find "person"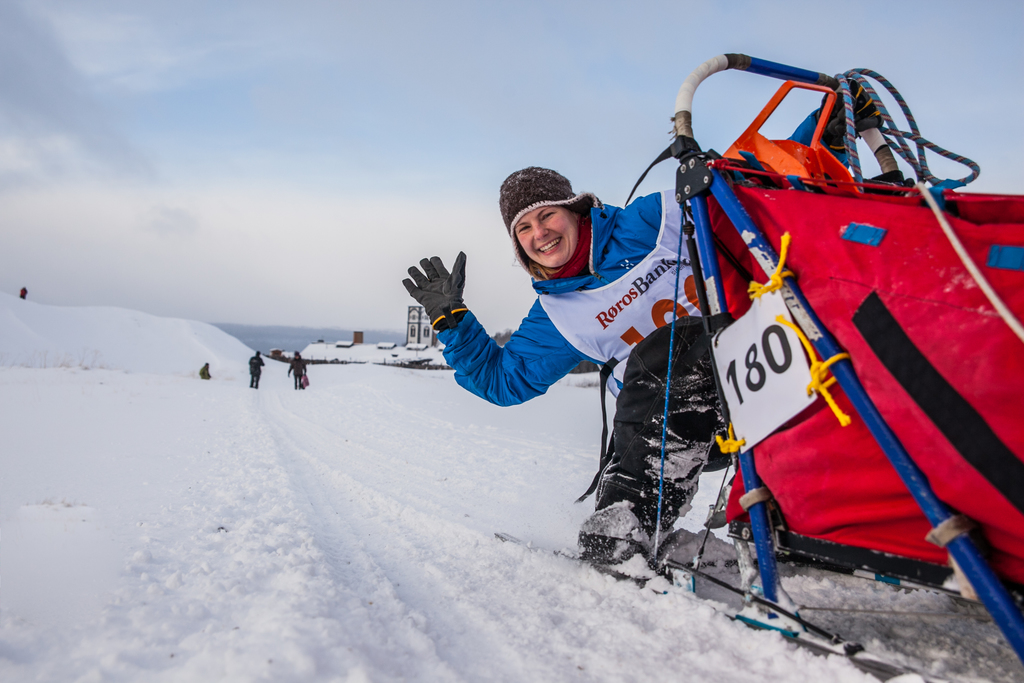
{"x1": 246, "y1": 347, "x2": 266, "y2": 391}
